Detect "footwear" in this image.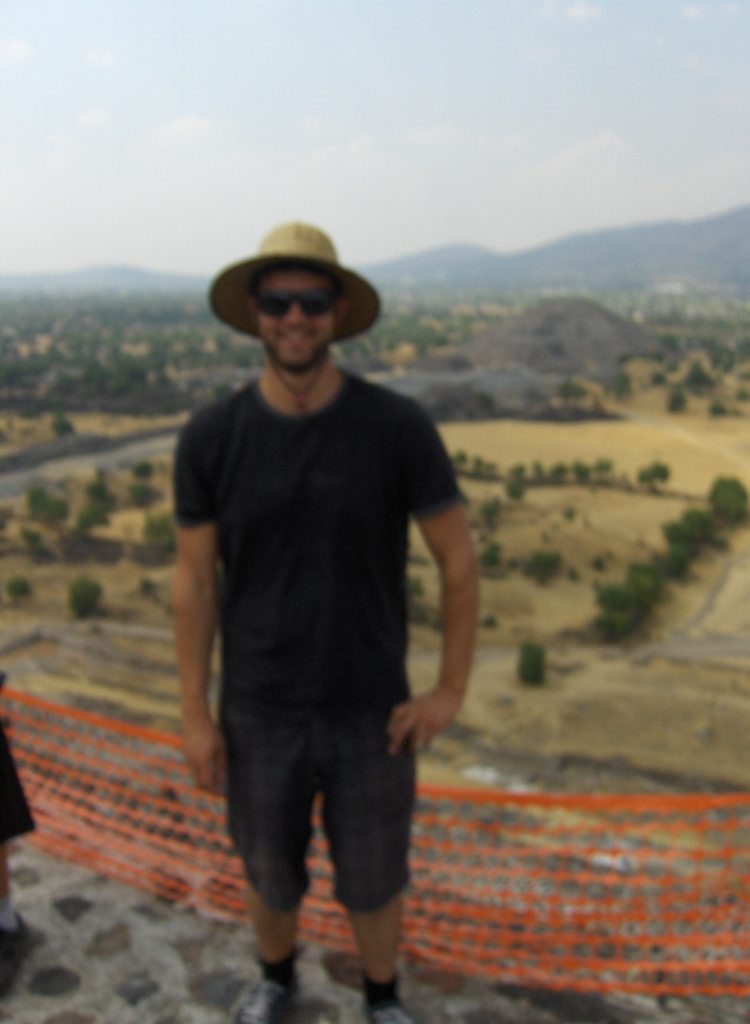
Detection: [x1=220, y1=975, x2=294, y2=1023].
